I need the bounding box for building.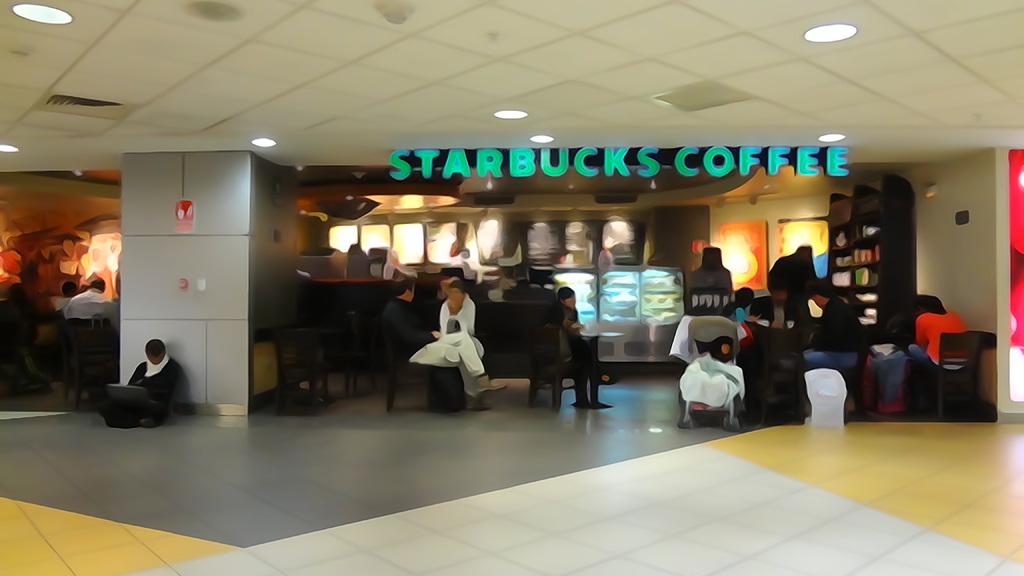
Here it is: [x1=0, y1=0, x2=1023, y2=575].
